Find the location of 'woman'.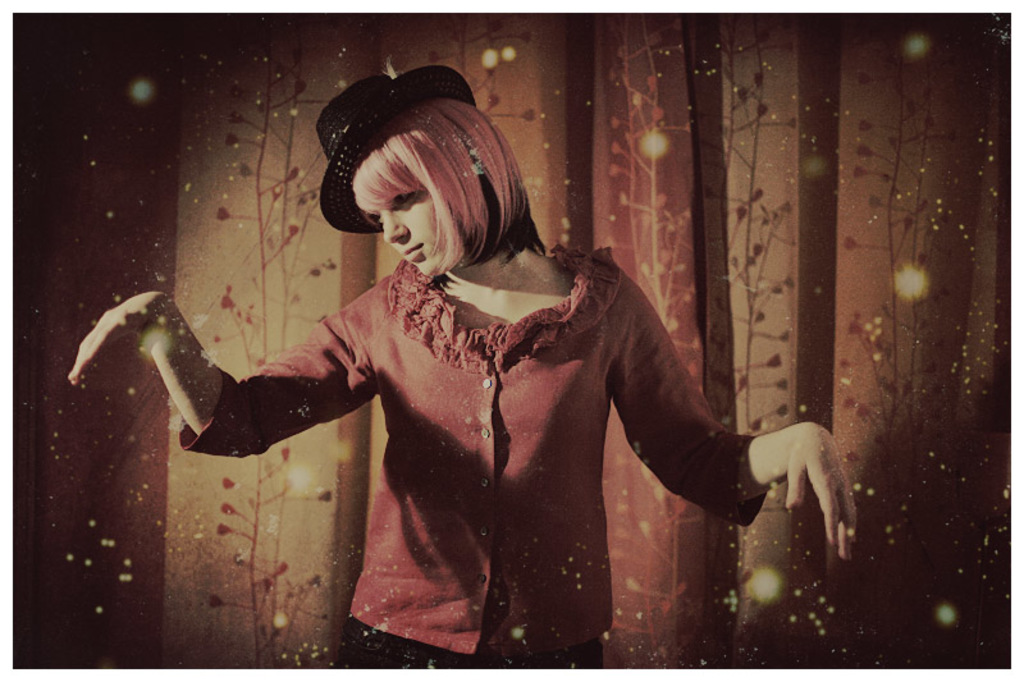
Location: {"left": 110, "top": 86, "right": 829, "bottom": 656}.
